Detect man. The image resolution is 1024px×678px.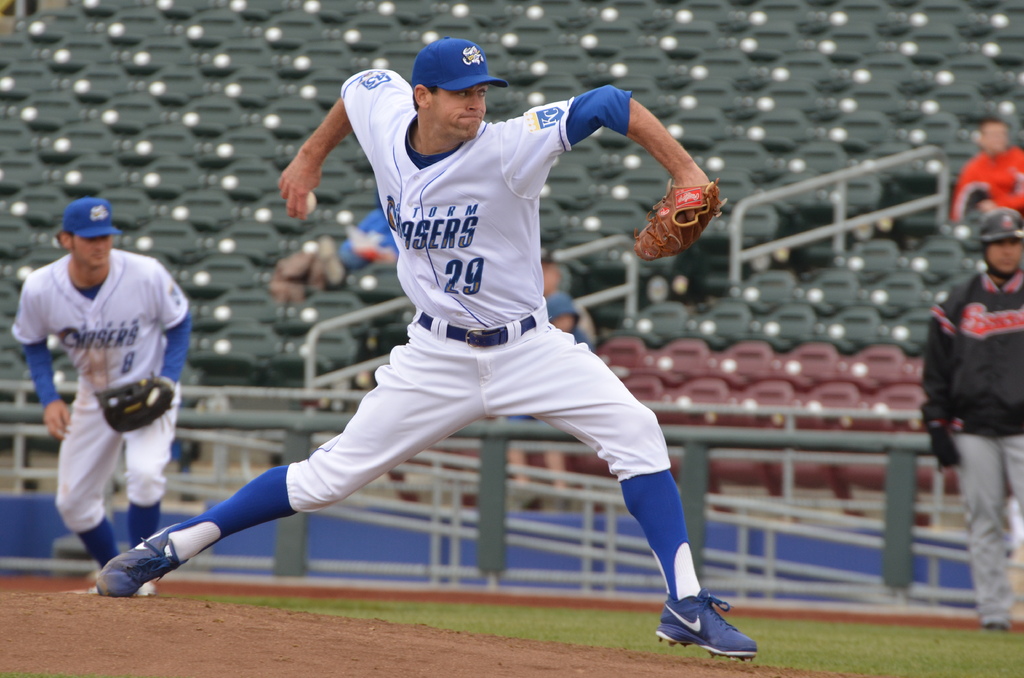
(18, 175, 205, 597).
